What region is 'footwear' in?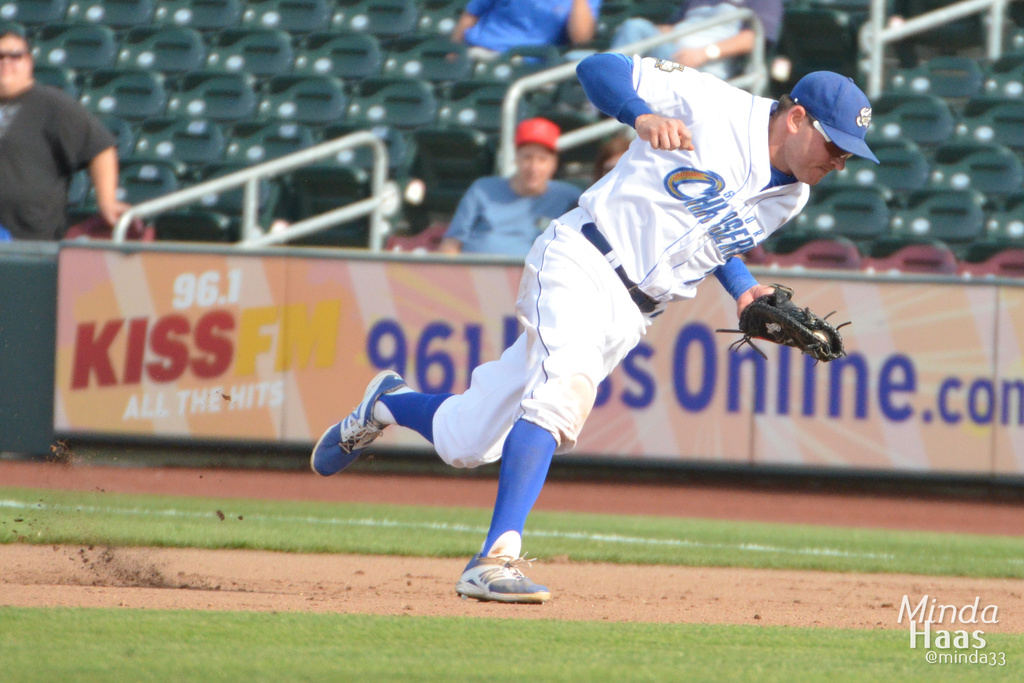
bbox=[312, 369, 410, 483].
